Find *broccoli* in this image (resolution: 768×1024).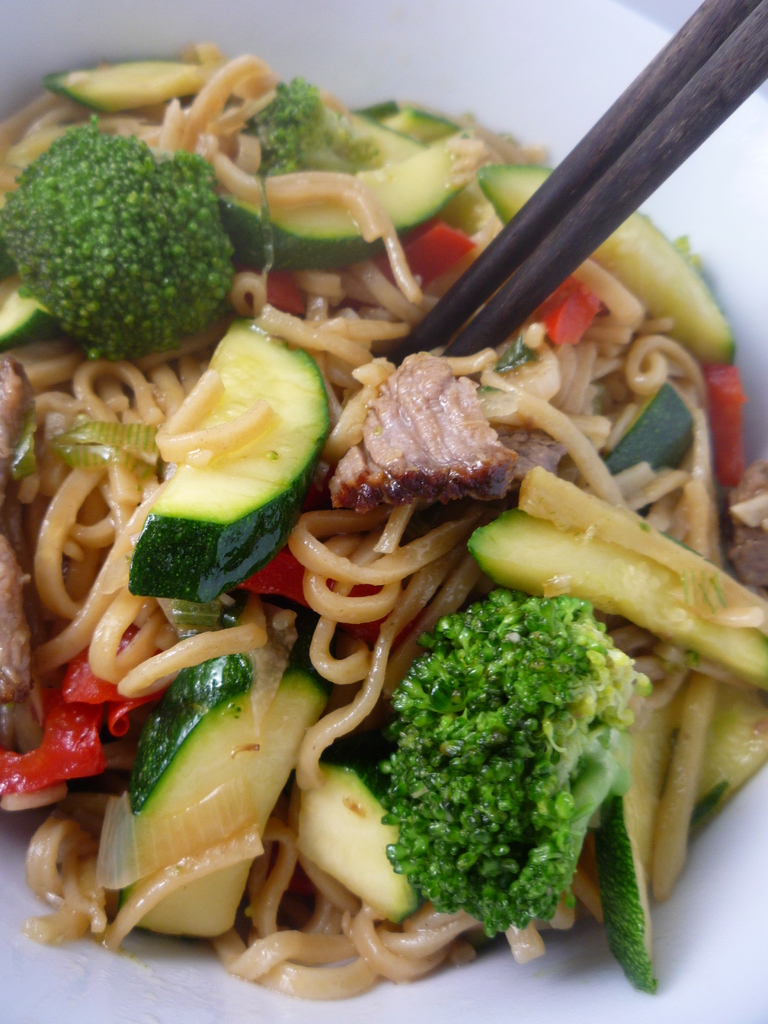
pyautogui.locateOnScreen(383, 579, 661, 939).
